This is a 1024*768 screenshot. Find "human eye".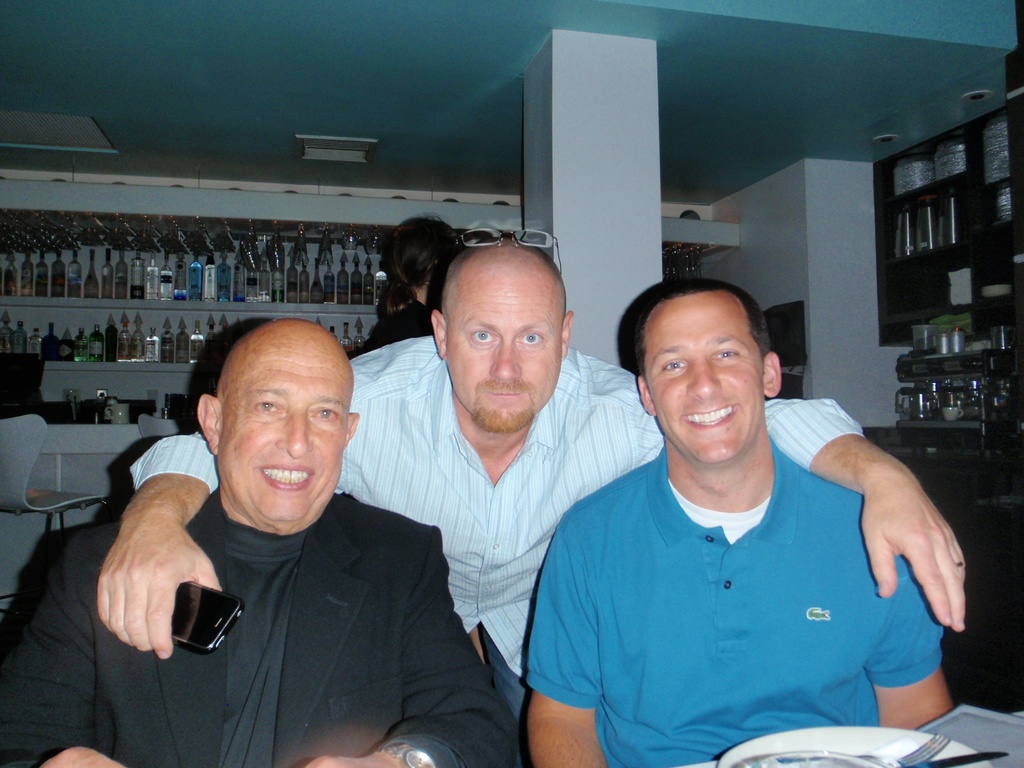
Bounding box: x1=712, y1=348, x2=740, y2=362.
